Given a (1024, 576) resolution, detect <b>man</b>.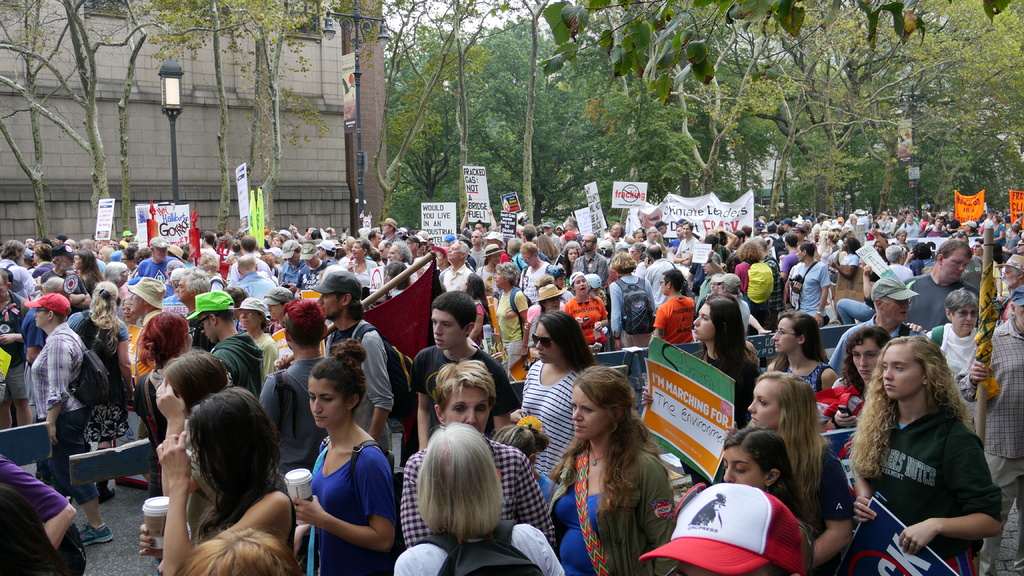
bbox=[543, 222, 567, 256].
